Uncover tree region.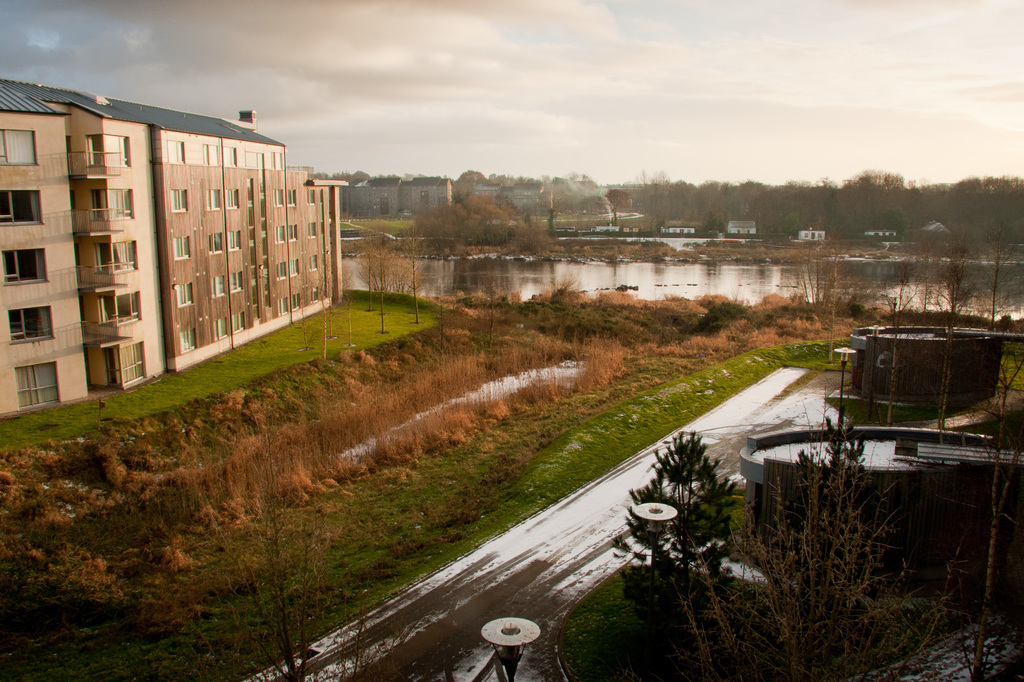
Uncovered: region(641, 417, 746, 570).
